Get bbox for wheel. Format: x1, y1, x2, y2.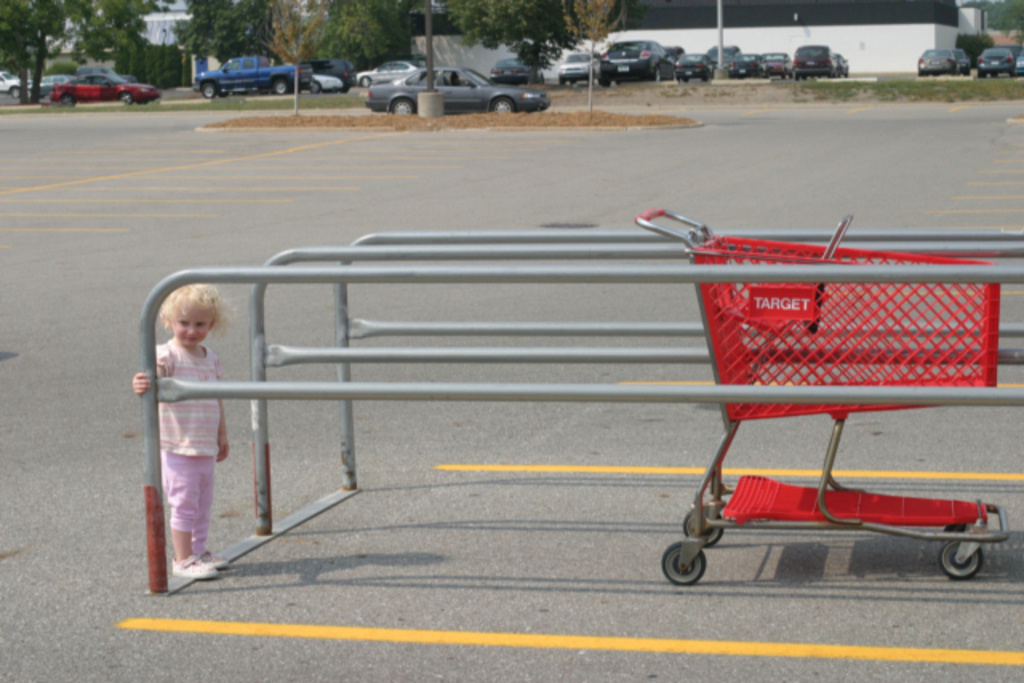
67, 93, 75, 102.
